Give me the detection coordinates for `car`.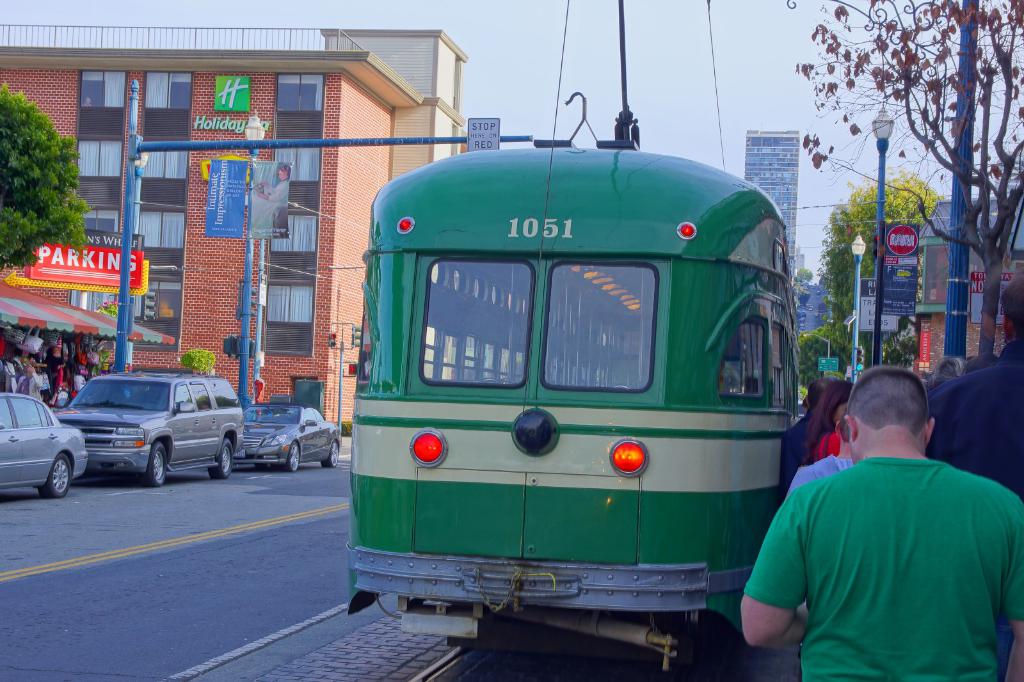
box(0, 393, 90, 493).
